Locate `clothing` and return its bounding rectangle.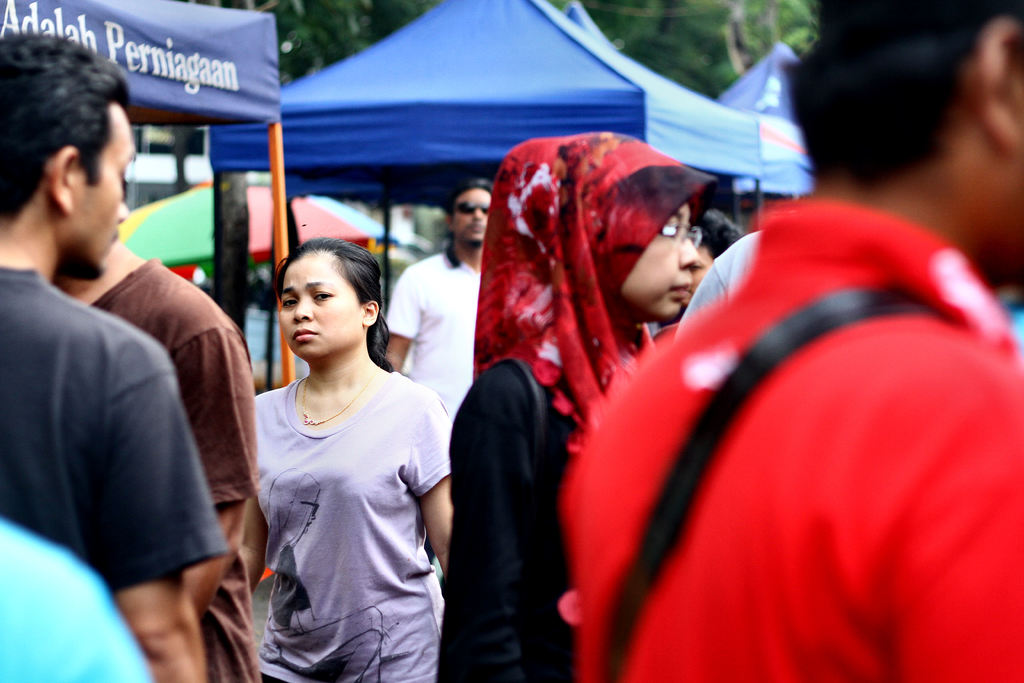
left=568, top=208, right=1023, bottom=682.
